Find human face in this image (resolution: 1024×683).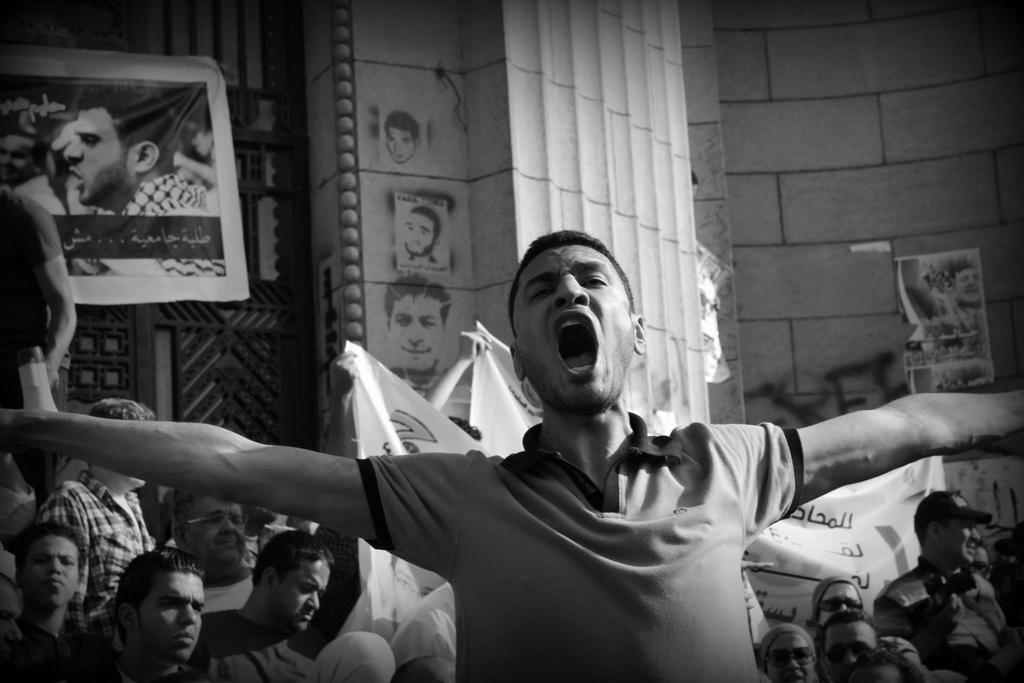
[385, 120, 414, 169].
